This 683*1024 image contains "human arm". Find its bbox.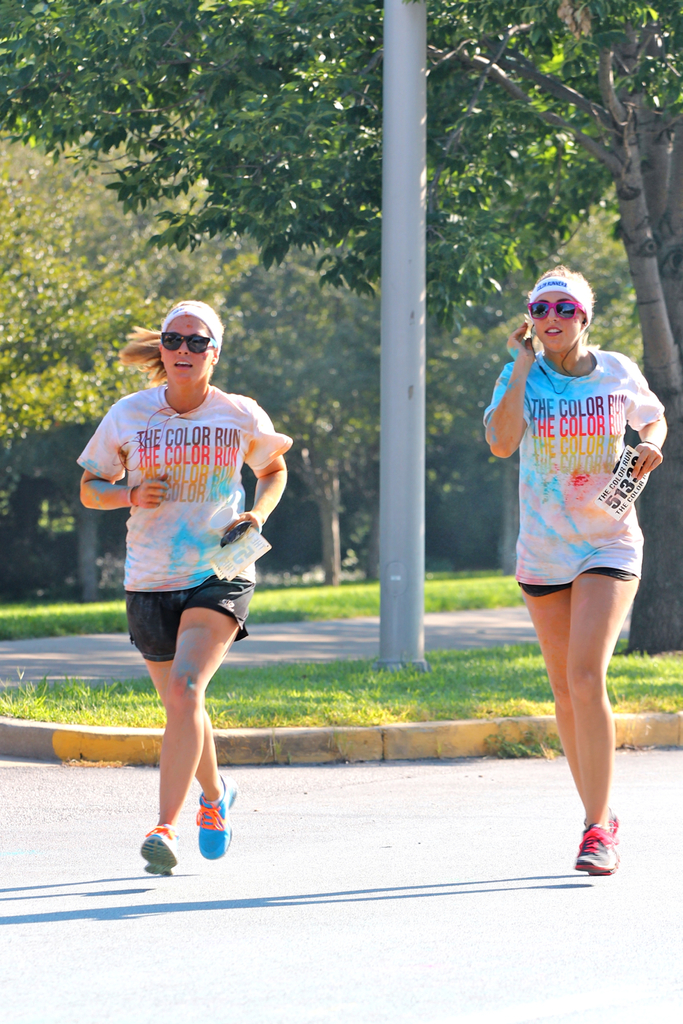
crop(227, 419, 281, 562).
